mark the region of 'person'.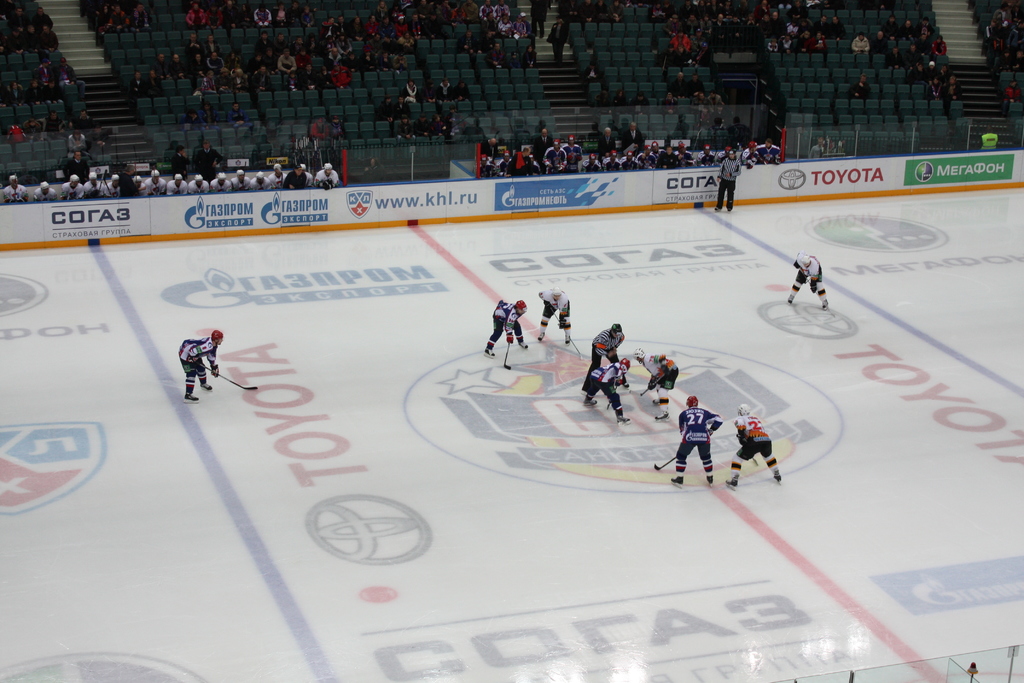
Region: l=281, t=161, r=307, b=188.
